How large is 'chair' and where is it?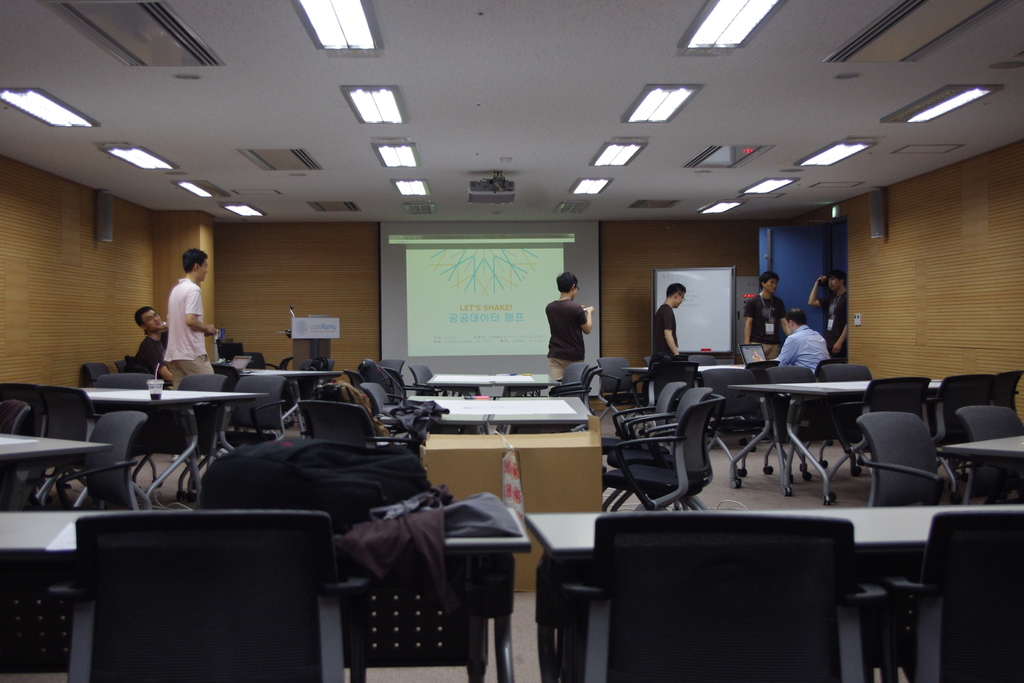
Bounding box: (44, 500, 348, 676).
